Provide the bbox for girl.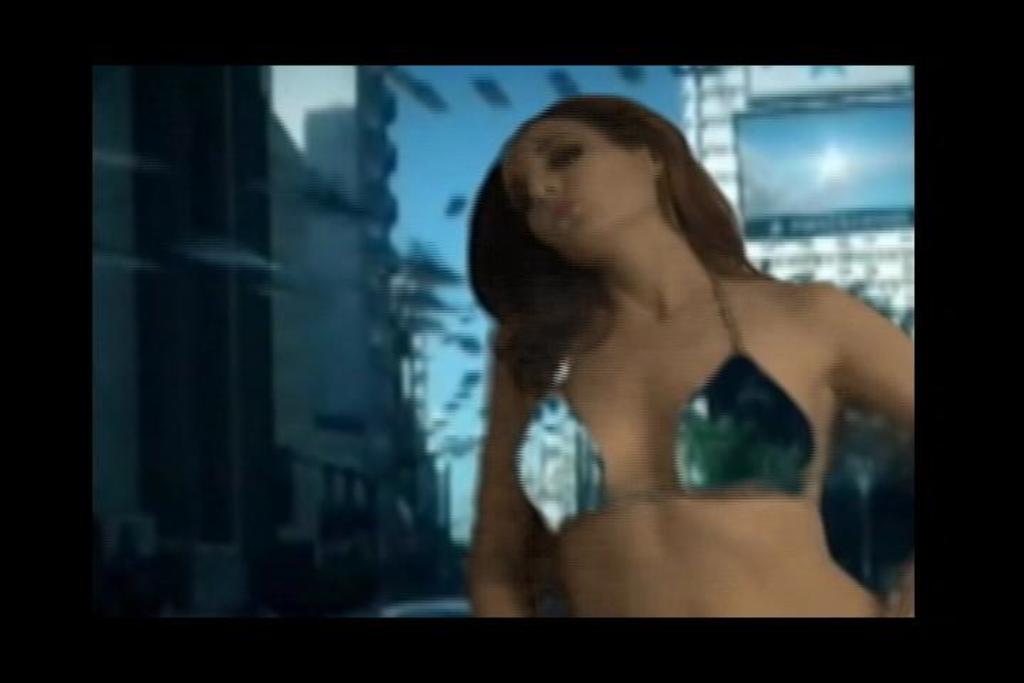
detection(469, 94, 916, 619).
